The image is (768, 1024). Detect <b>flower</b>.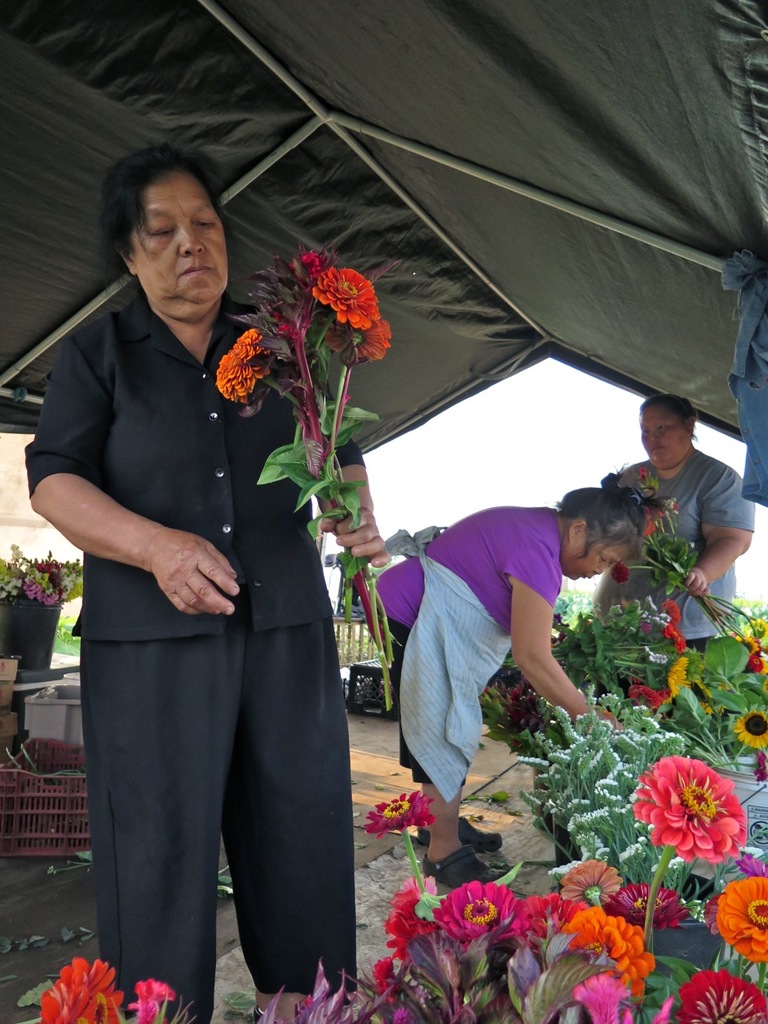
Detection: bbox(638, 465, 652, 480).
